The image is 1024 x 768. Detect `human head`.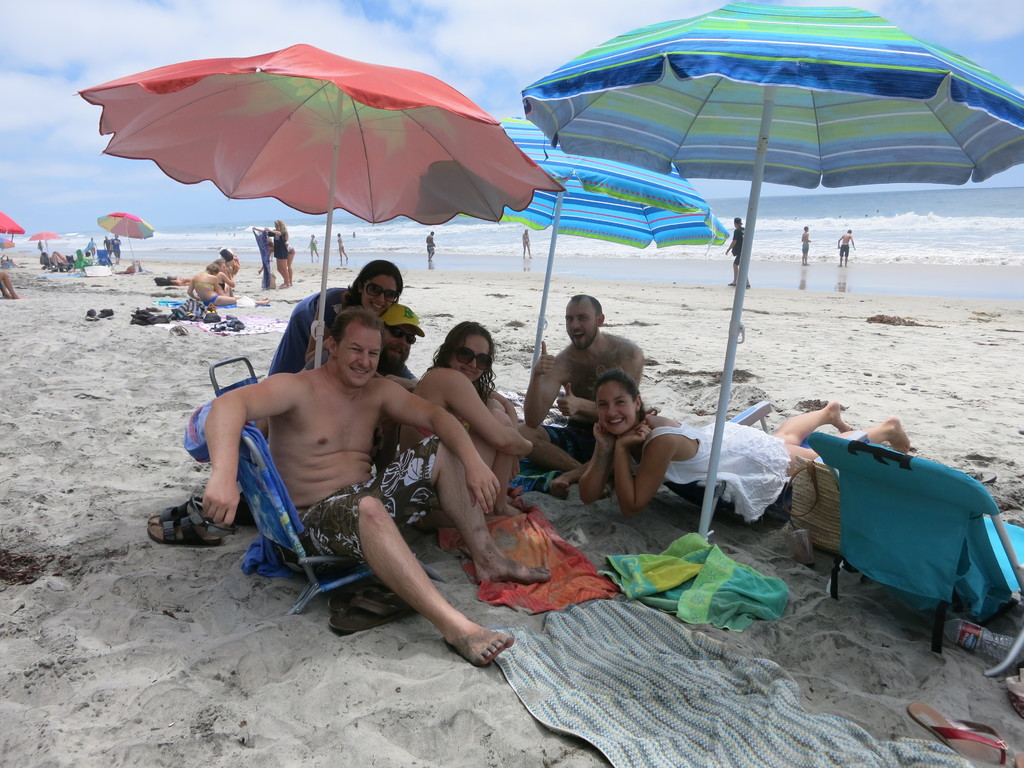
Detection: BBox(732, 217, 742, 232).
